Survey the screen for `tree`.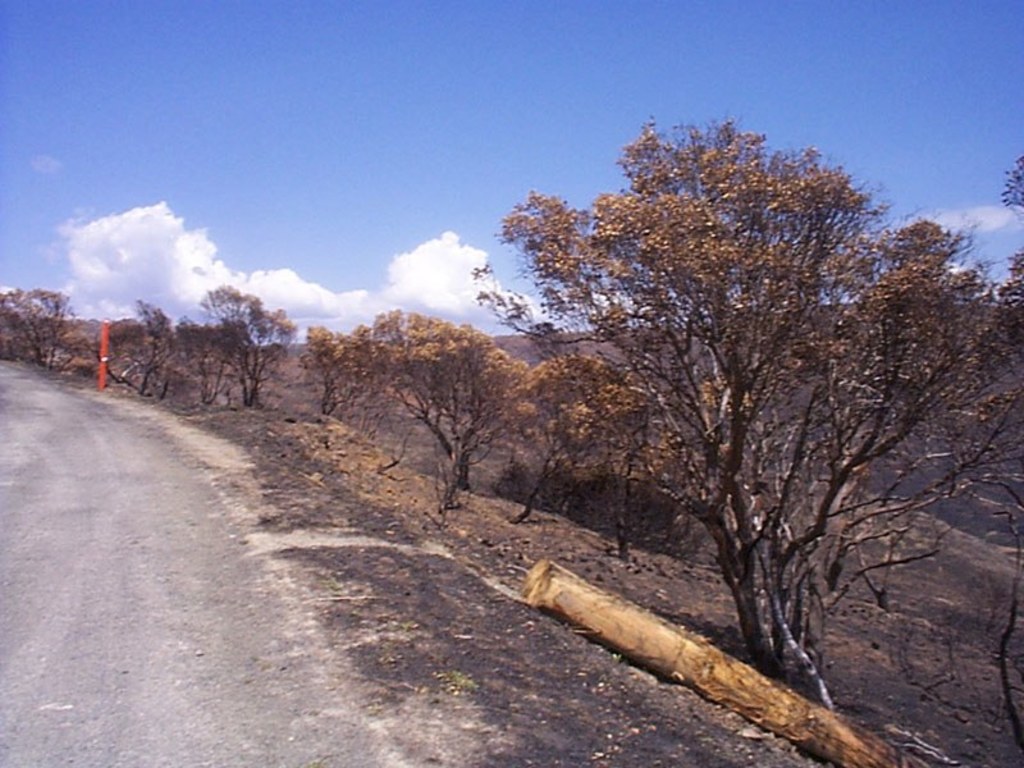
Survey found: <bbox>178, 280, 292, 407</bbox>.
